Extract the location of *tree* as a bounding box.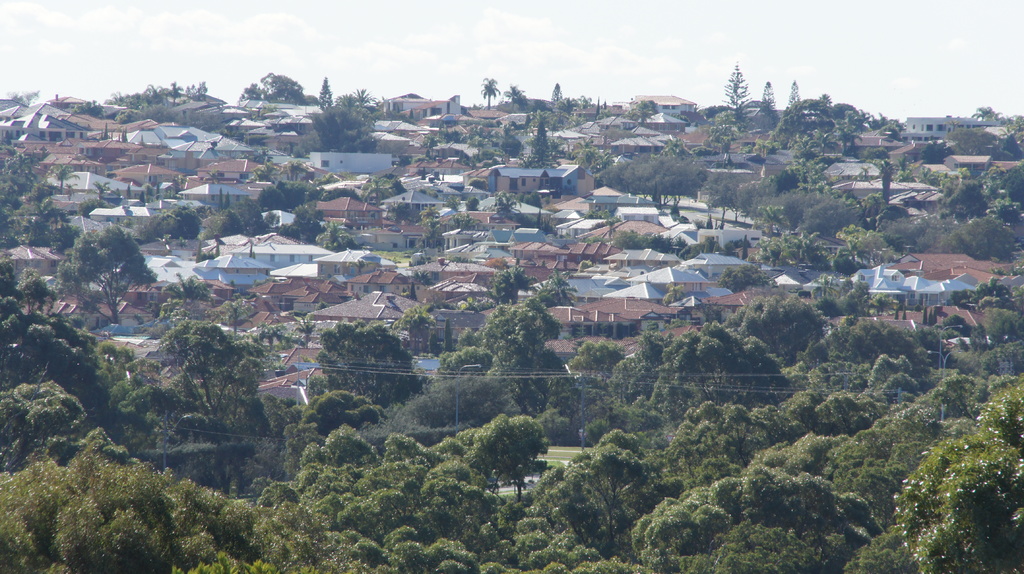
(236,72,320,107).
